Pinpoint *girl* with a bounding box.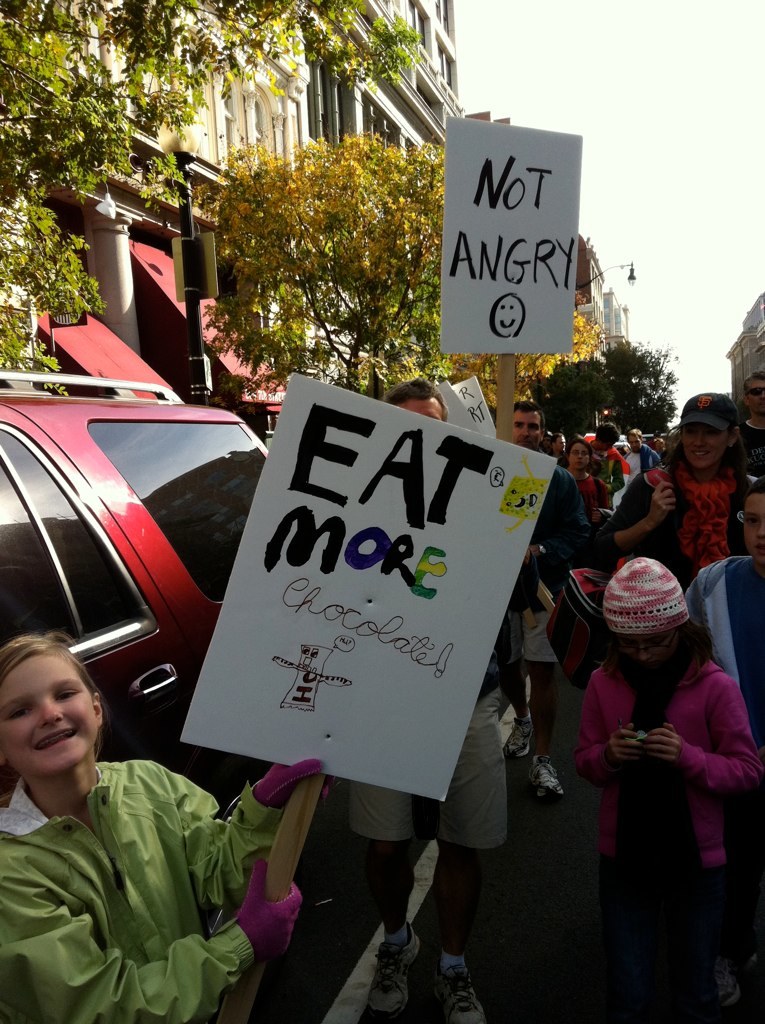
[577, 563, 761, 1023].
